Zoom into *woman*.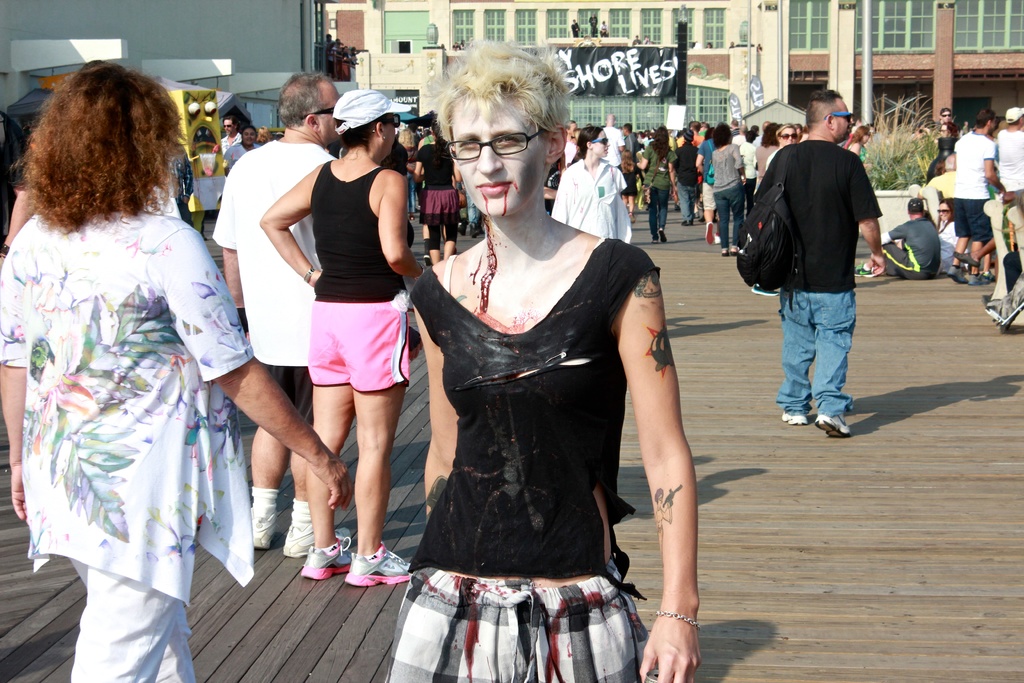
Zoom target: bbox=[549, 122, 634, 243].
